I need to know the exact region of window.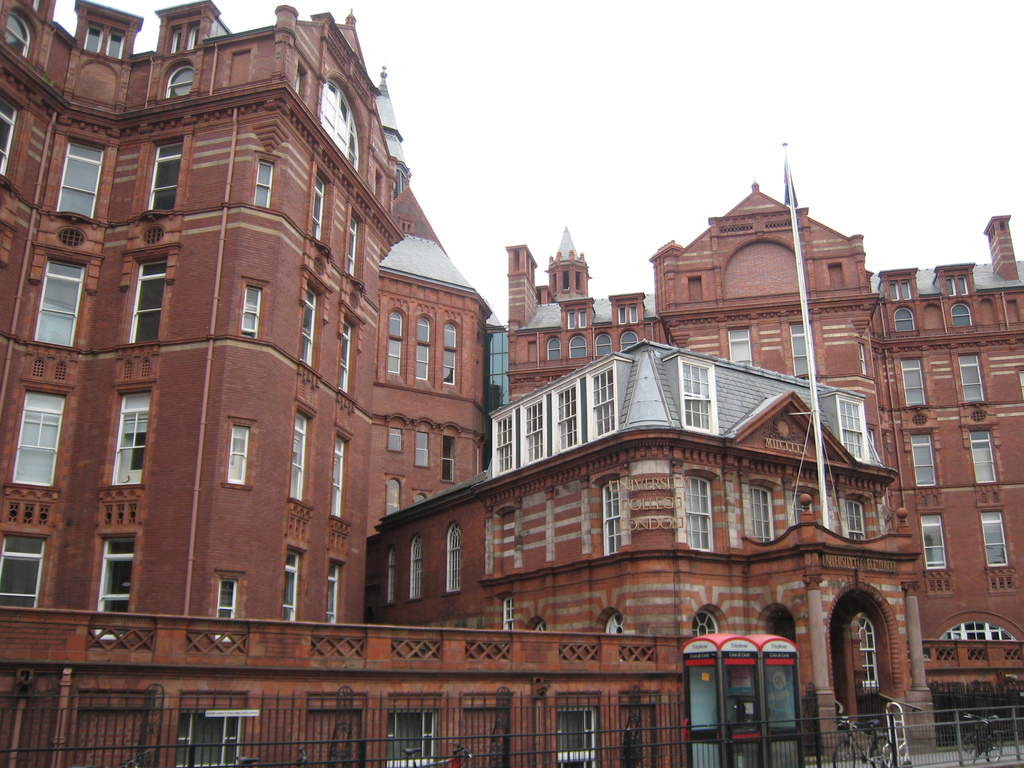
Region: rect(318, 80, 355, 178).
